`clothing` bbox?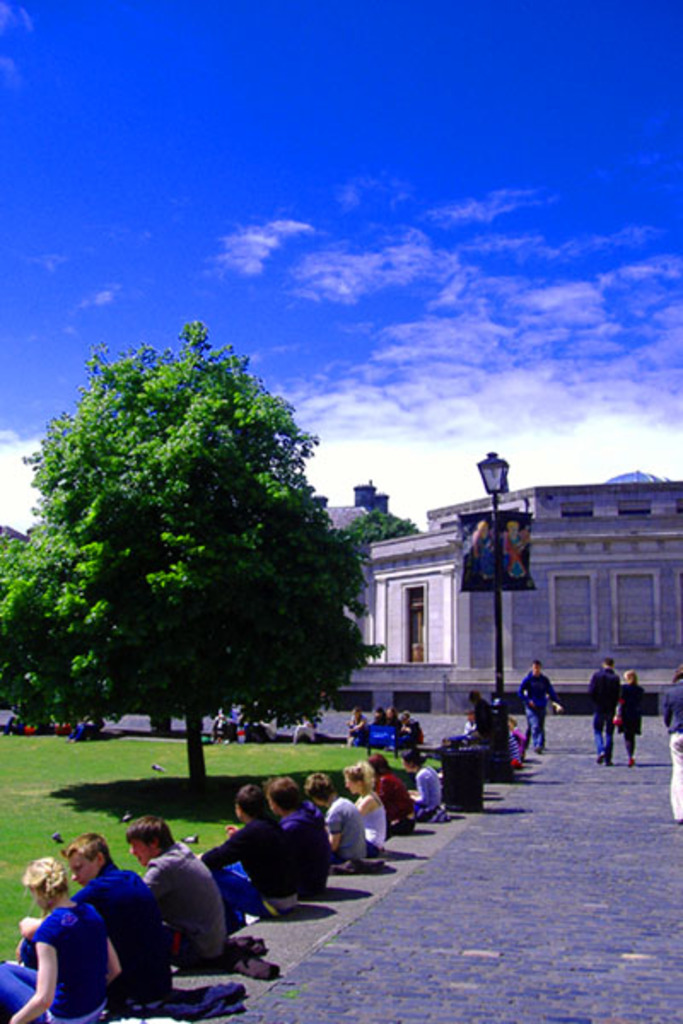
l=364, t=744, r=417, b=826
